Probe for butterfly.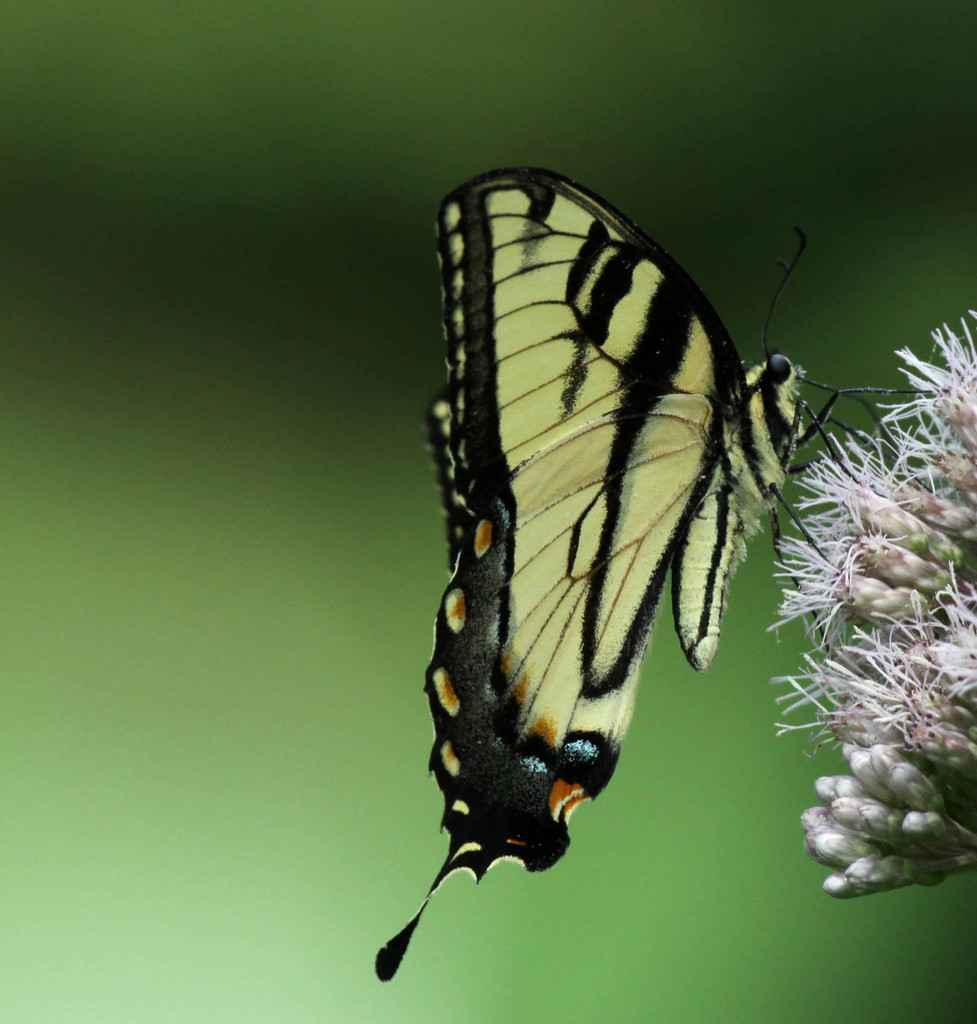
Probe result: region(352, 177, 832, 941).
